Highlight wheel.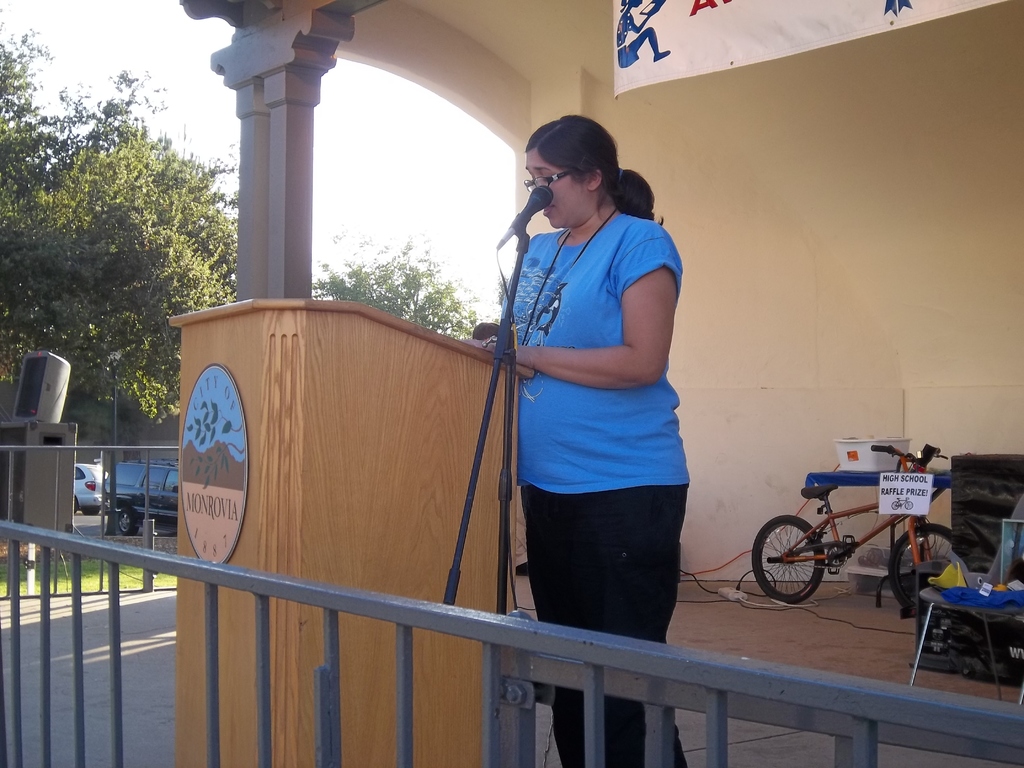
Highlighted region: bbox=(71, 495, 77, 513).
